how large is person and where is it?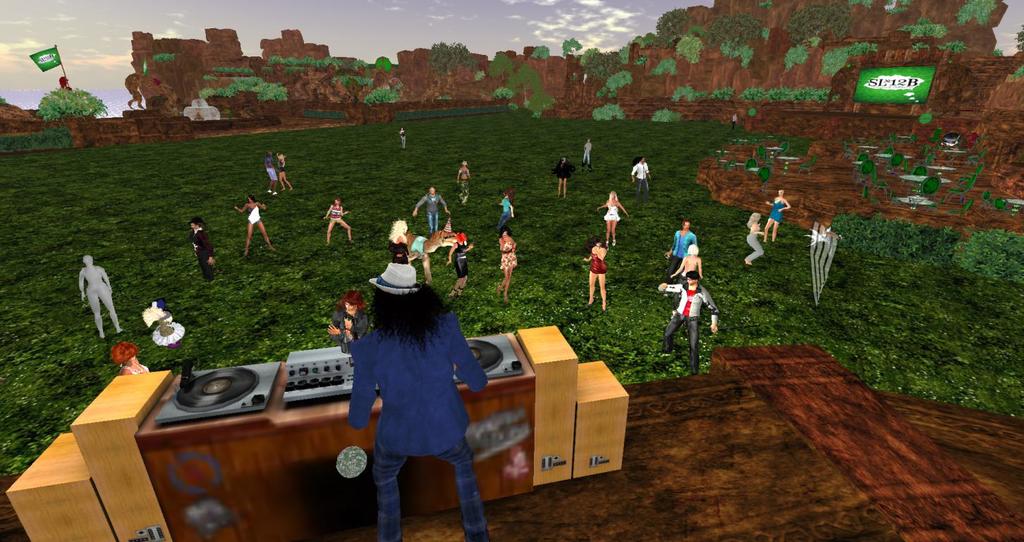
Bounding box: 341,266,484,541.
